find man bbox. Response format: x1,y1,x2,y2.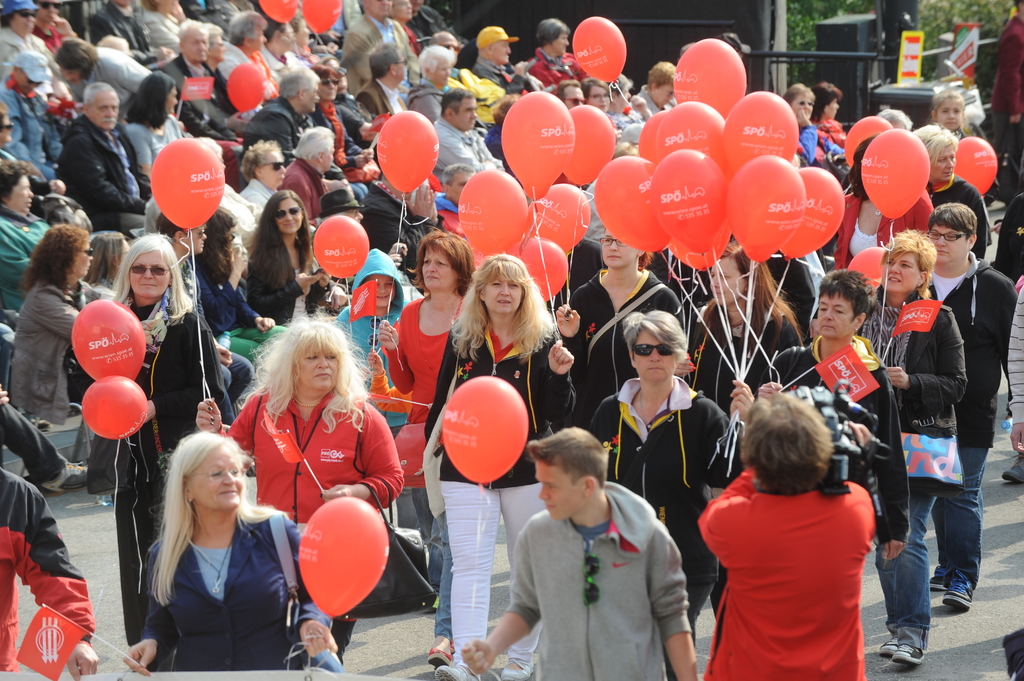
925,200,1020,613.
